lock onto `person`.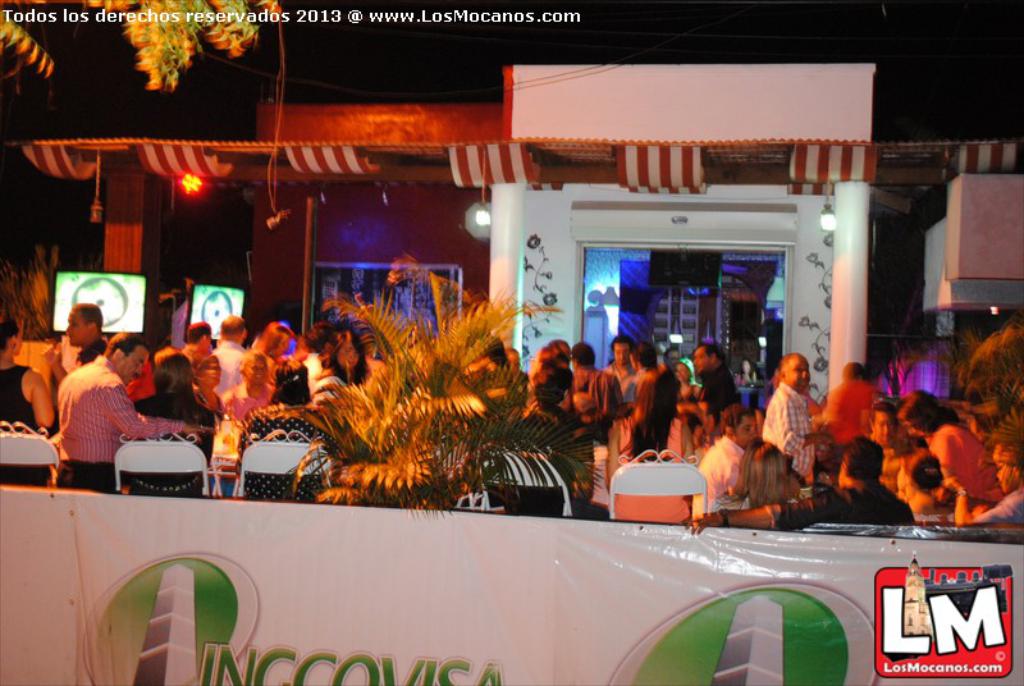
Locked: 837, 399, 904, 491.
